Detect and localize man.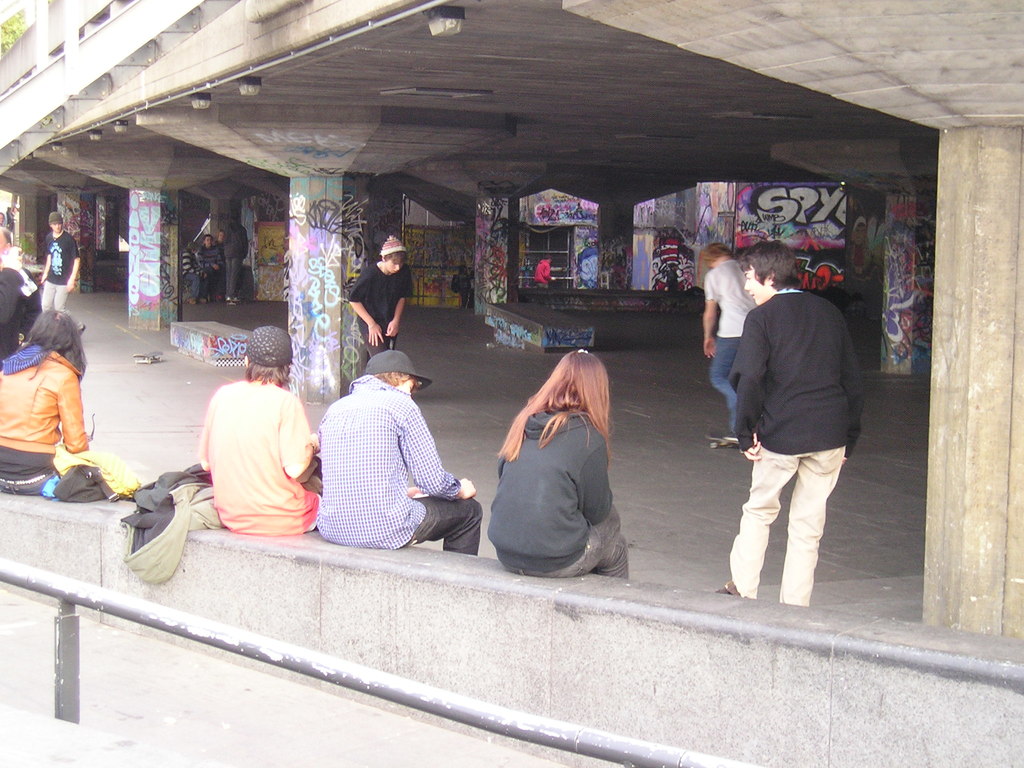
Localized at <region>198, 323, 326, 534</region>.
